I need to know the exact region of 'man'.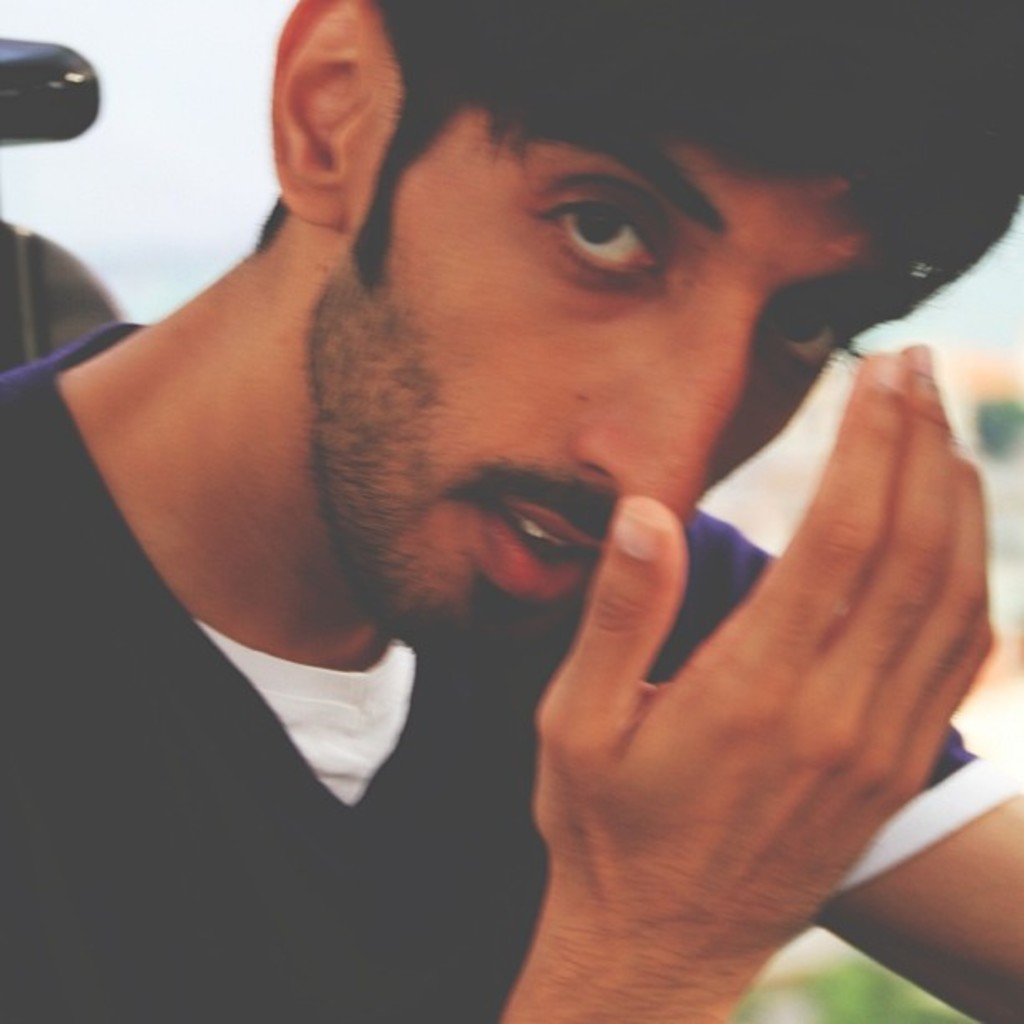
Region: bbox(95, 13, 1023, 1023).
